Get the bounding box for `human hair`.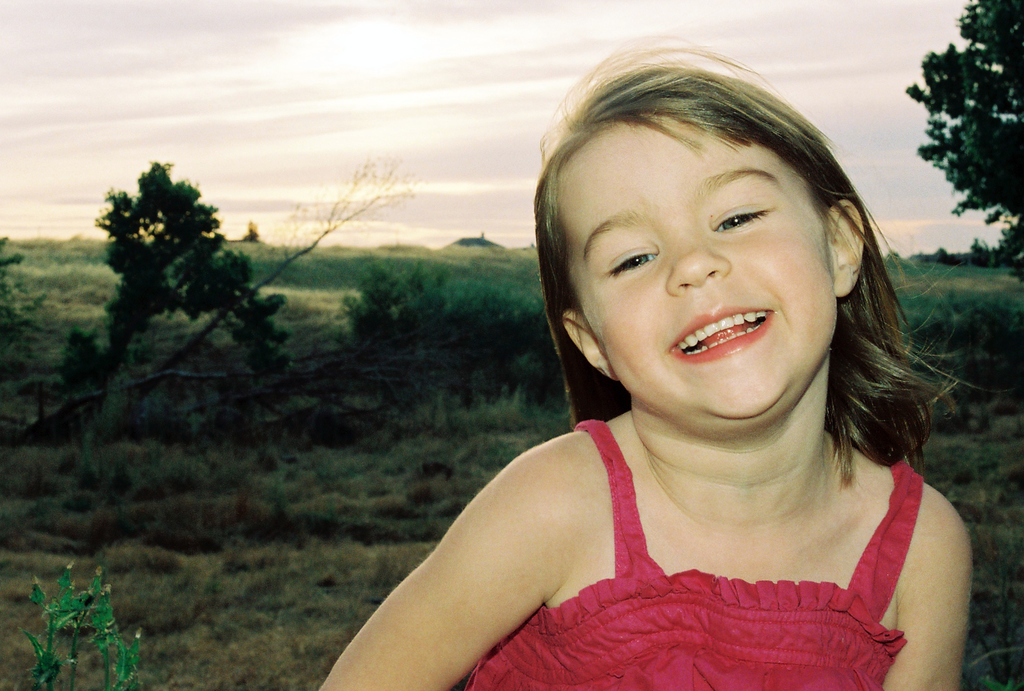
539 78 928 500.
